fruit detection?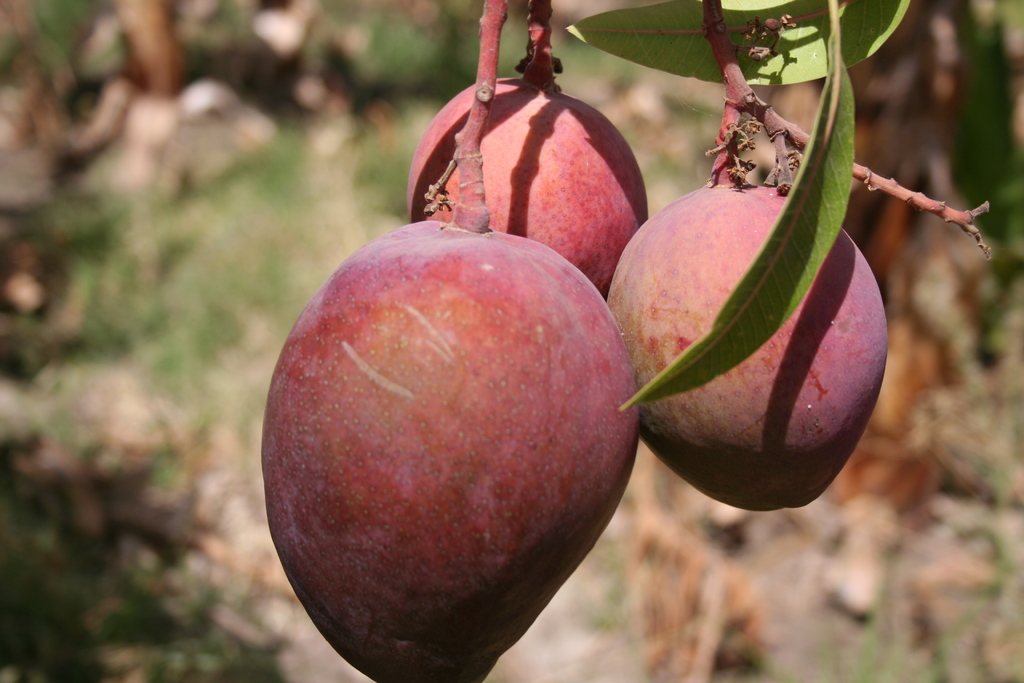
(x1=605, y1=181, x2=890, y2=513)
